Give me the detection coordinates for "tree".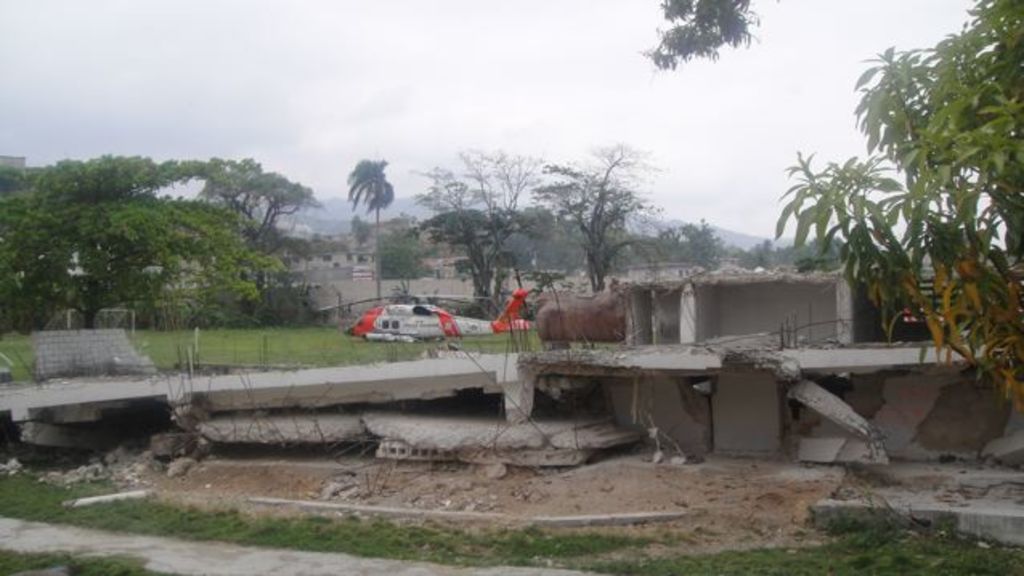
(191, 151, 316, 311).
